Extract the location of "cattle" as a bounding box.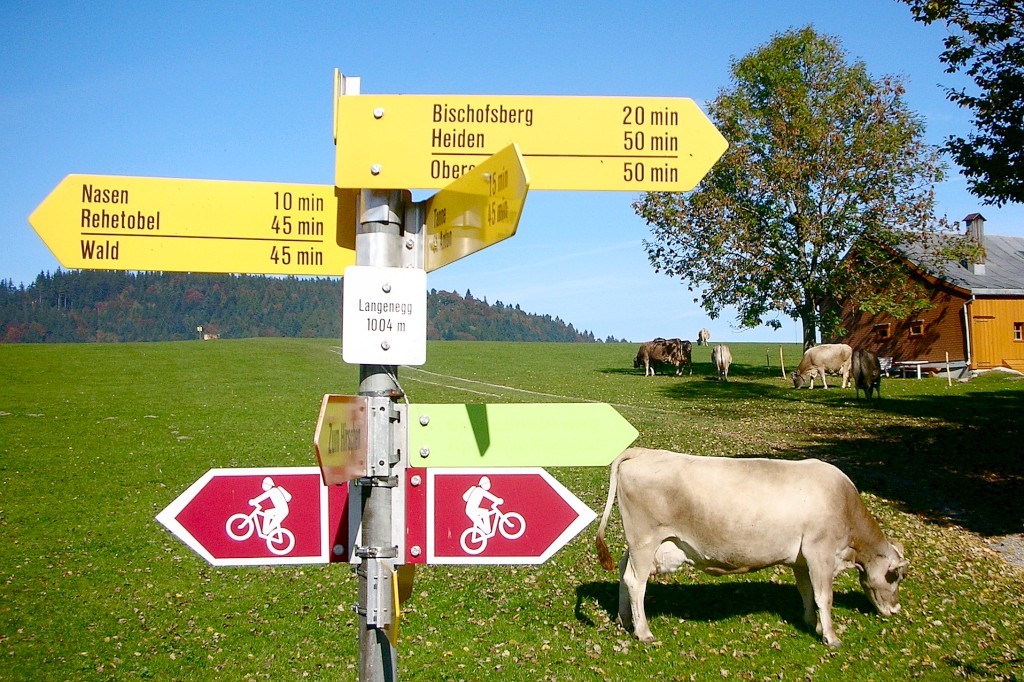
detection(696, 325, 712, 345).
